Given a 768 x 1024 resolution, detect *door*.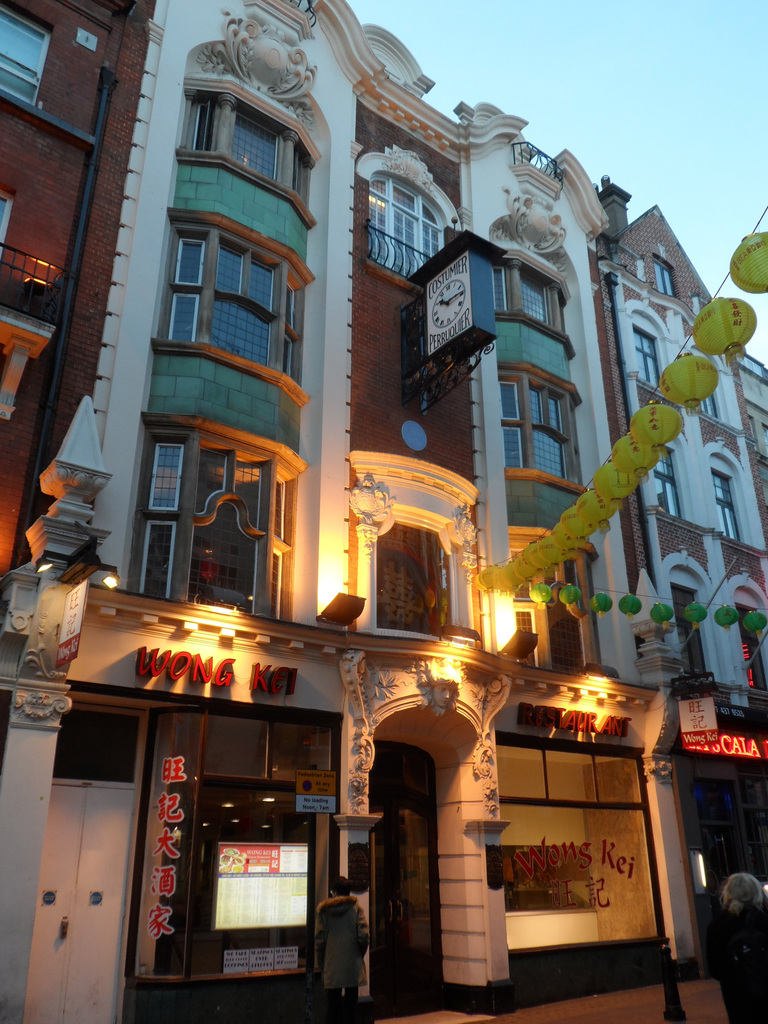
Rect(348, 773, 444, 1023).
